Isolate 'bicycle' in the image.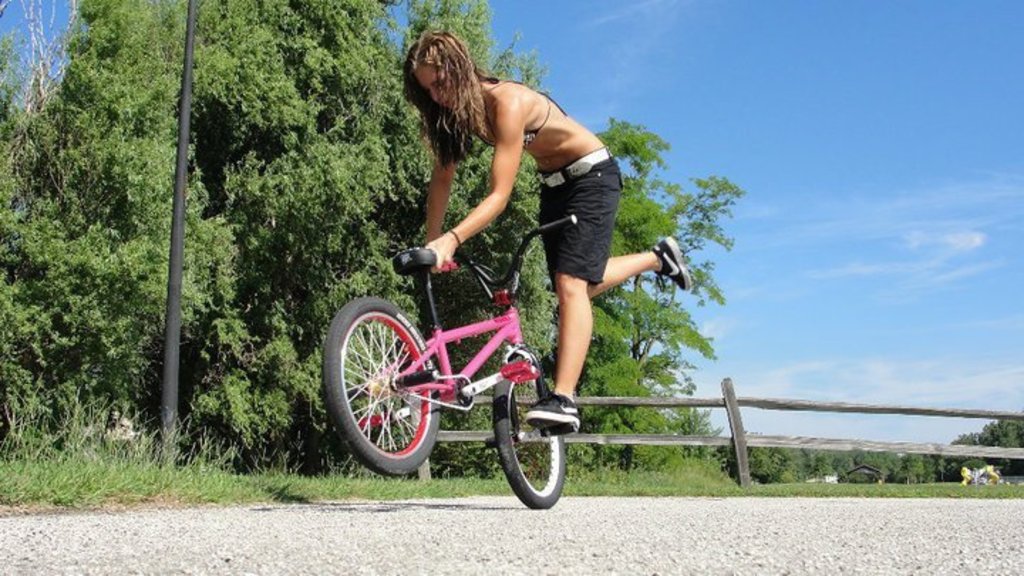
Isolated region: detection(330, 206, 651, 478).
